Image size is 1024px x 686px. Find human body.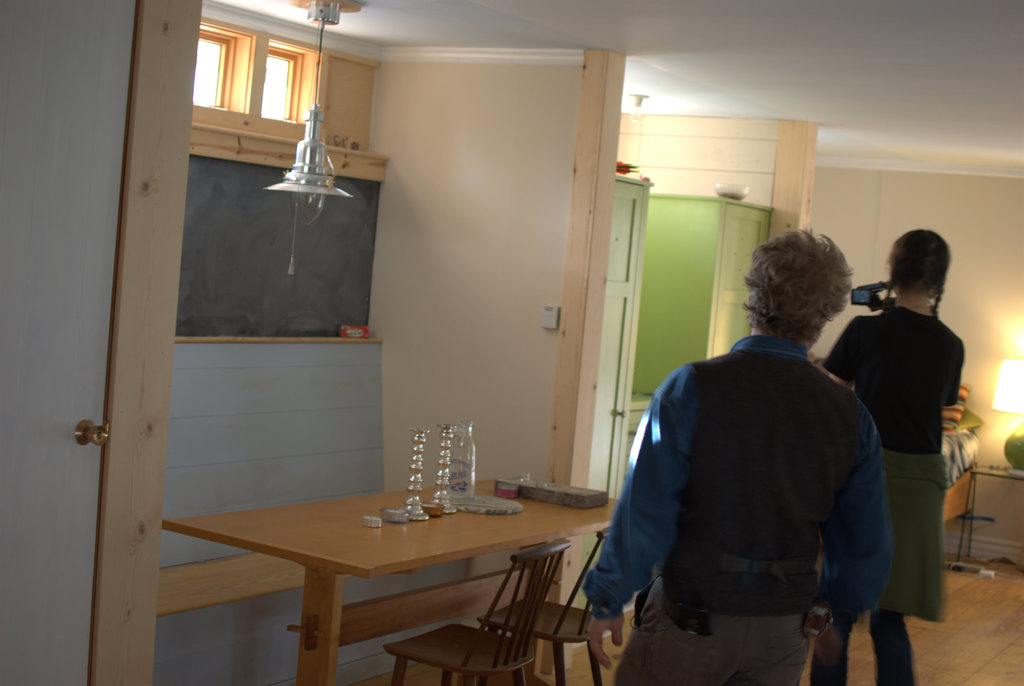
BBox(826, 301, 969, 685).
